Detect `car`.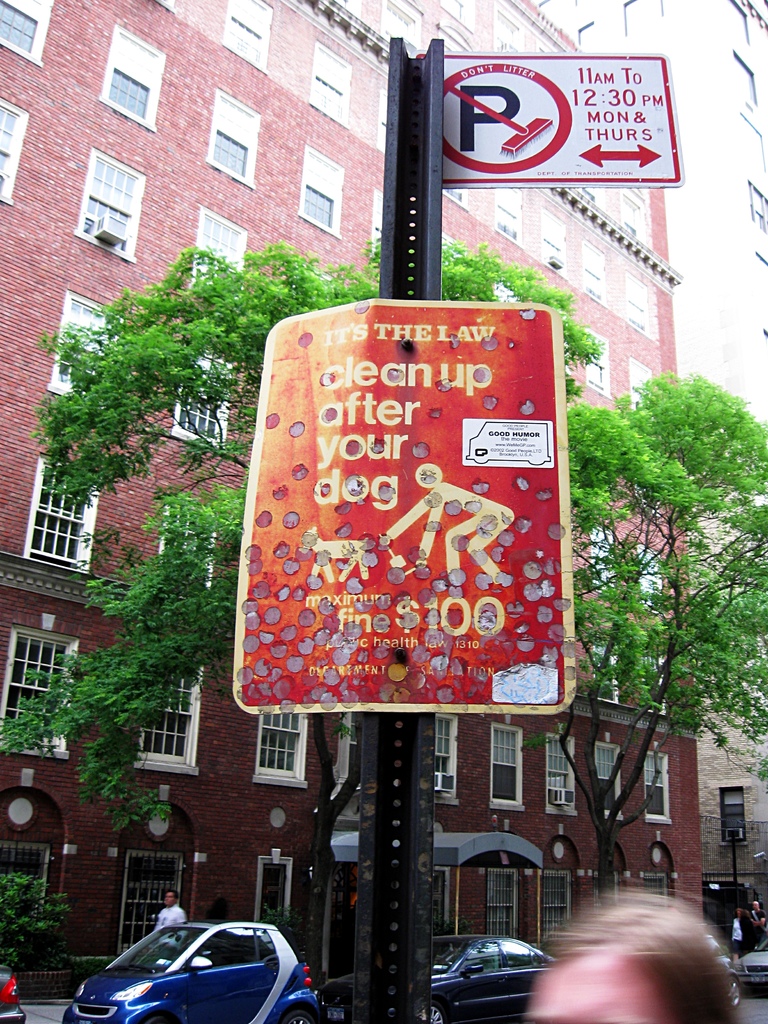
Detected at {"x1": 737, "y1": 938, "x2": 767, "y2": 980}.
